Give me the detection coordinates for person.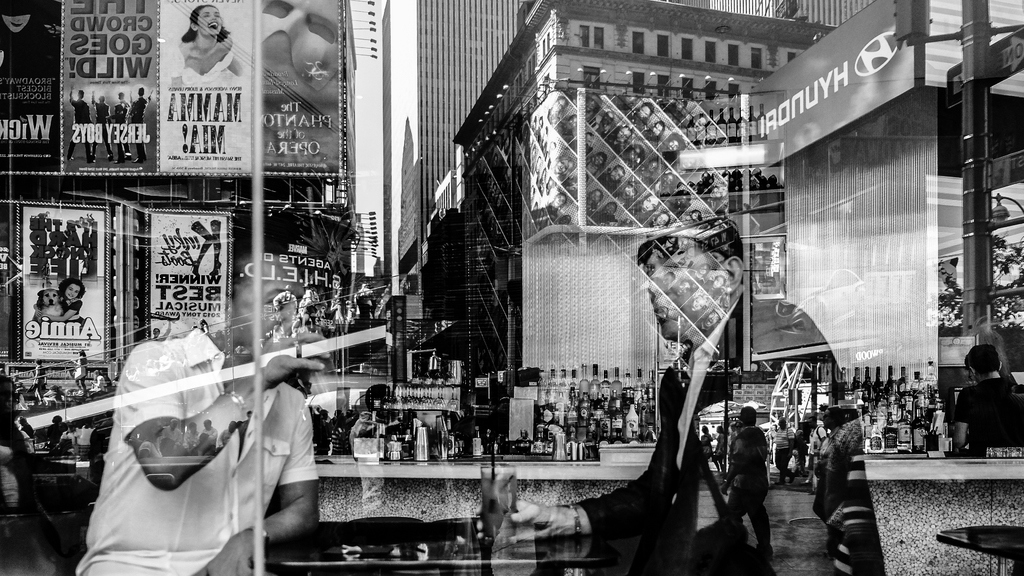
<region>3, 0, 61, 77</region>.
